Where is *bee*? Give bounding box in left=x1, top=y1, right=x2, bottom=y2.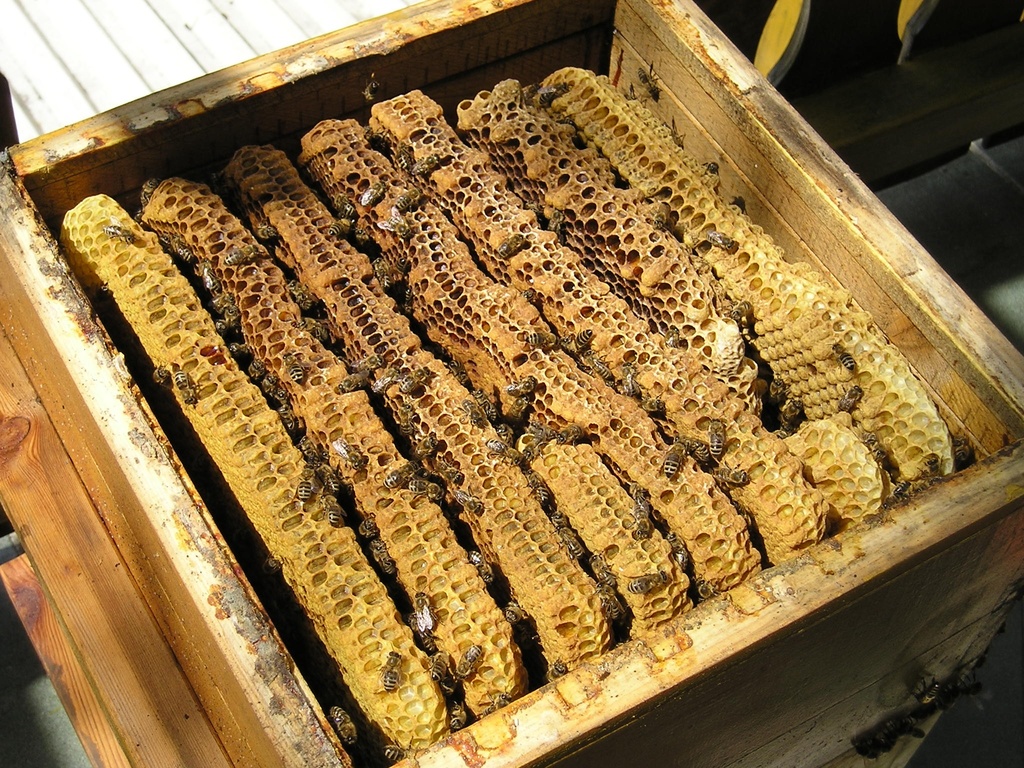
left=502, top=601, right=525, bottom=626.
